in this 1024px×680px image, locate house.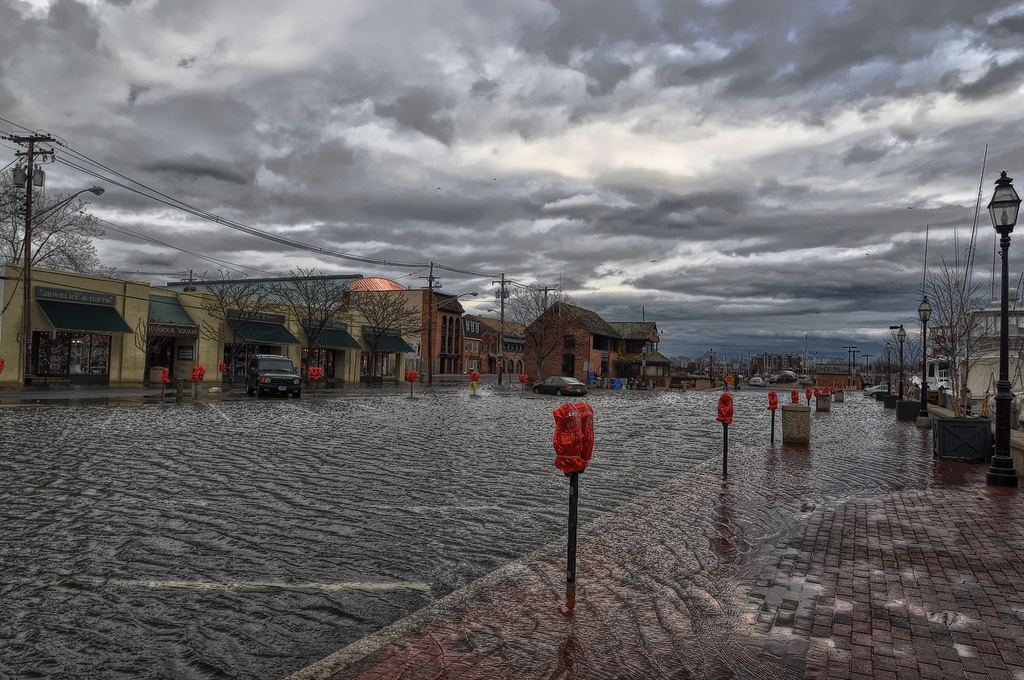
Bounding box: locate(344, 289, 465, 376).
